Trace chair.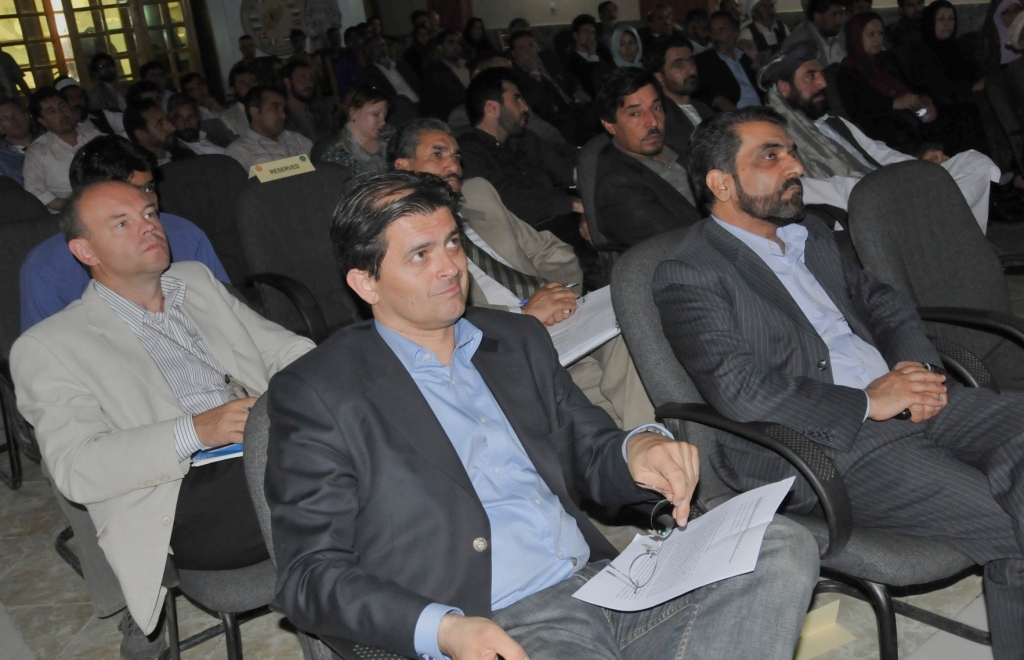
Traced to (59,282,285,659).
